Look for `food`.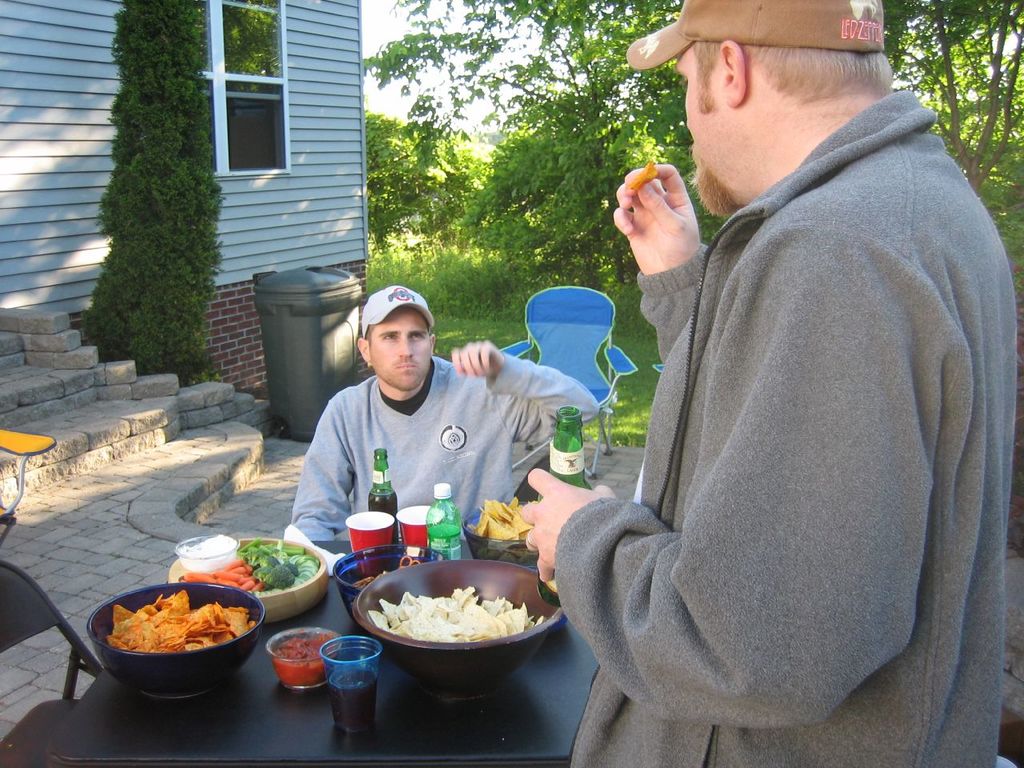
Found: {"x1": 105, "y1": 590, "x2": 255, "y2": 657}.
